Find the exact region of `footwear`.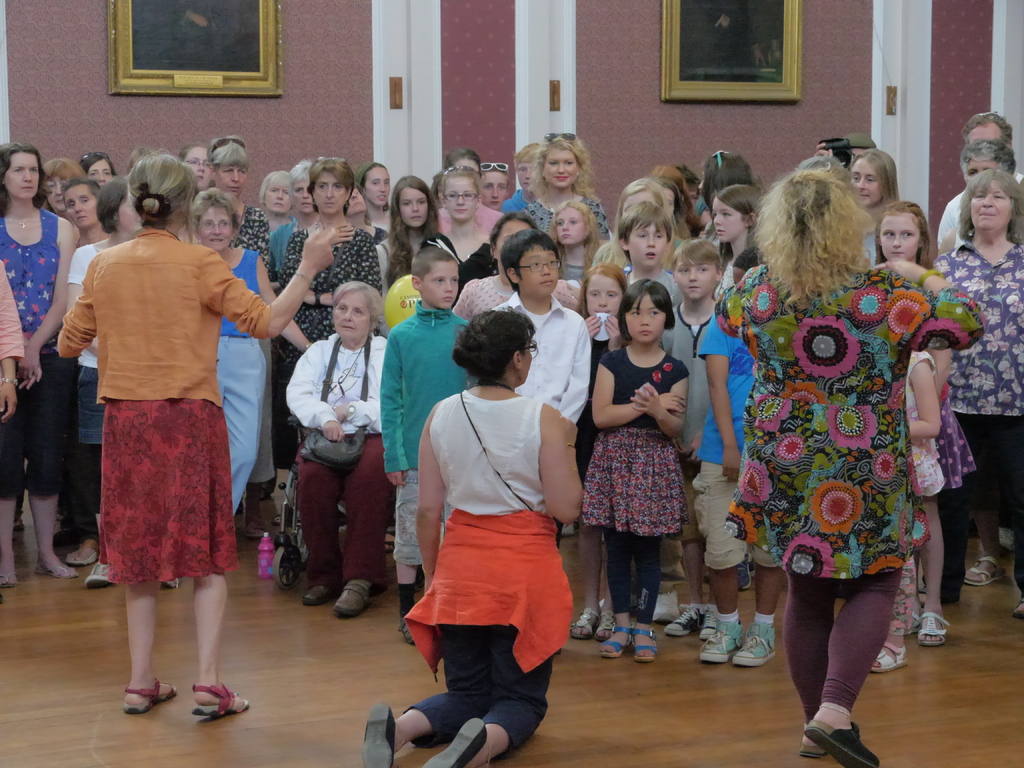
Exact region: x1=801, y1=719, x2=880, y2=767.
